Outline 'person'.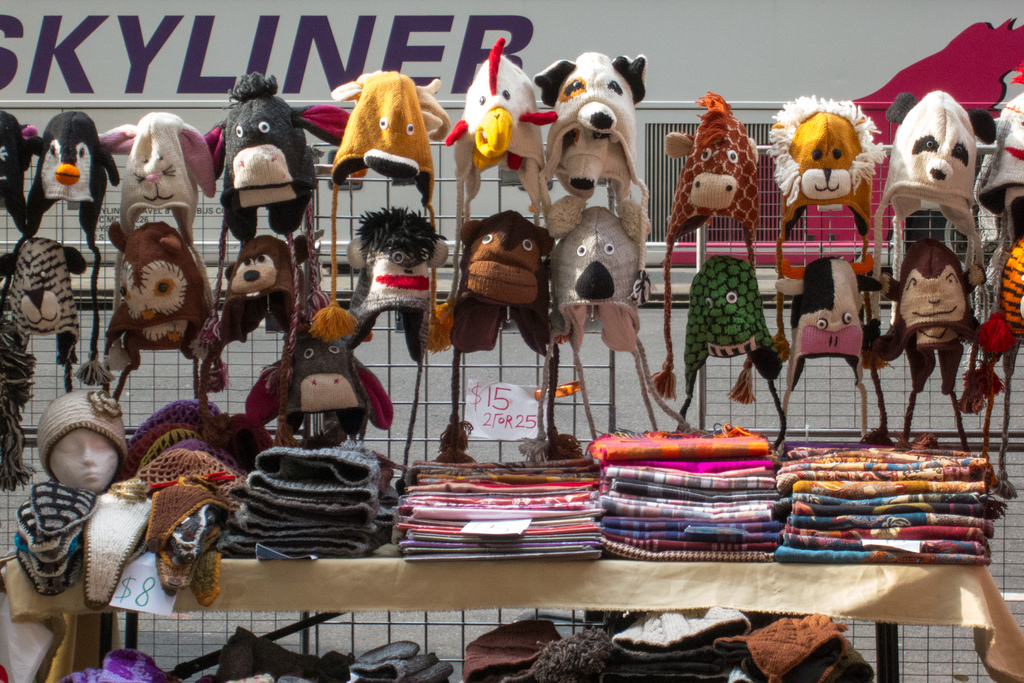
Outline: <region>34, 390, 126, 492</region>.
